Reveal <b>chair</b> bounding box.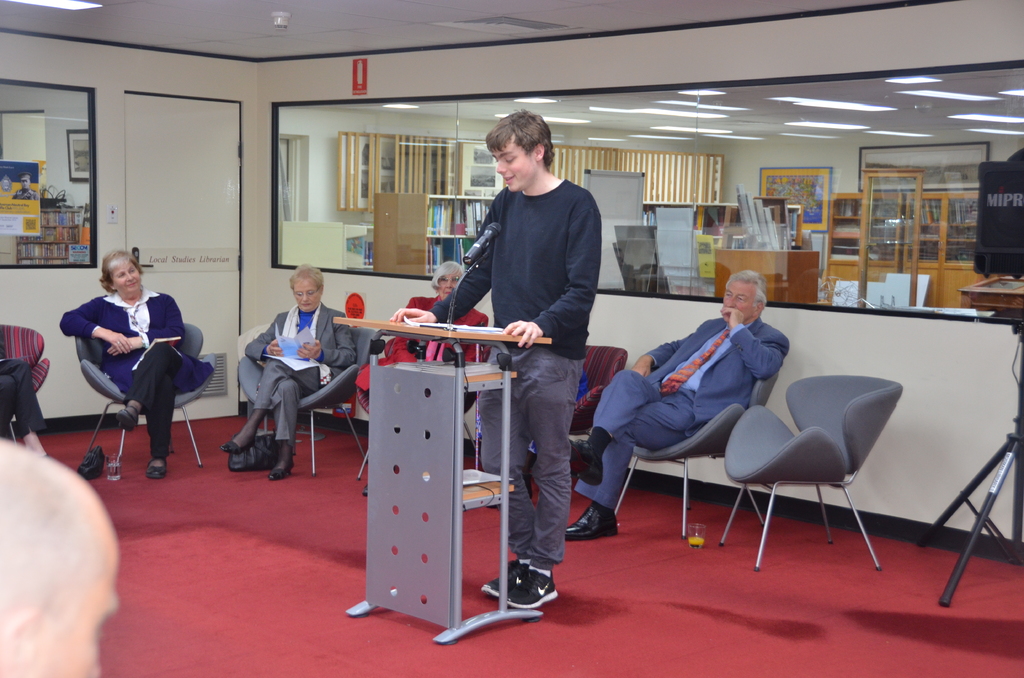
Revealed: select_region(530, 346, 631, 501).
